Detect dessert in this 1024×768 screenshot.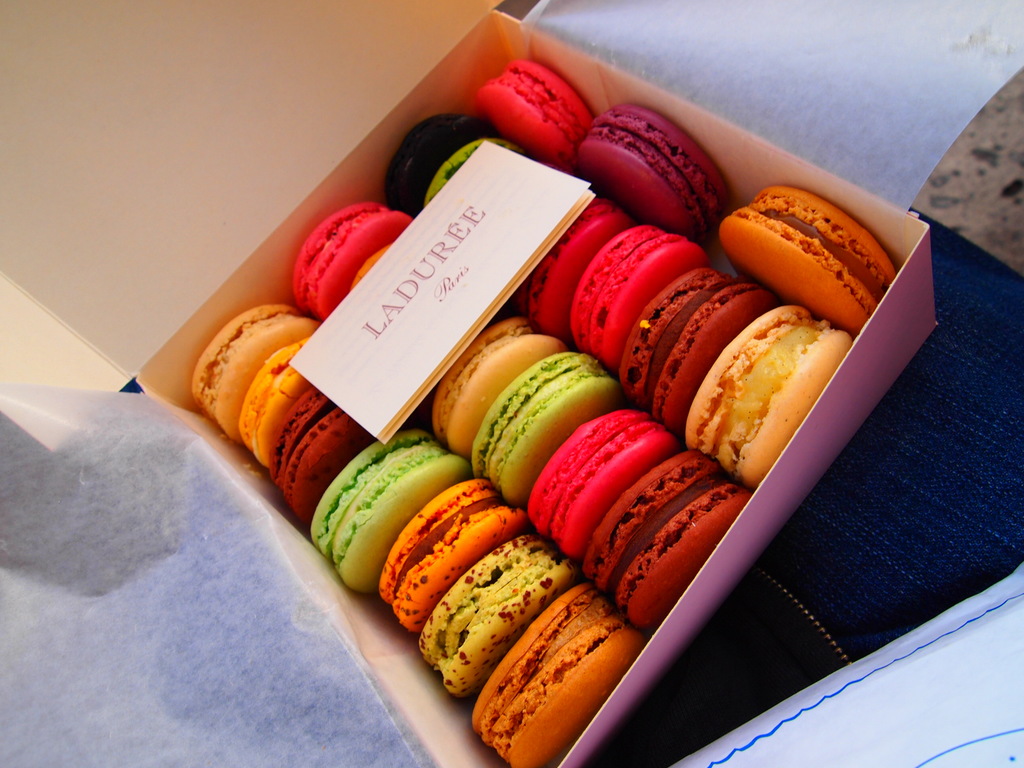
Detection: l=675, t=305, r=838, b=502.
